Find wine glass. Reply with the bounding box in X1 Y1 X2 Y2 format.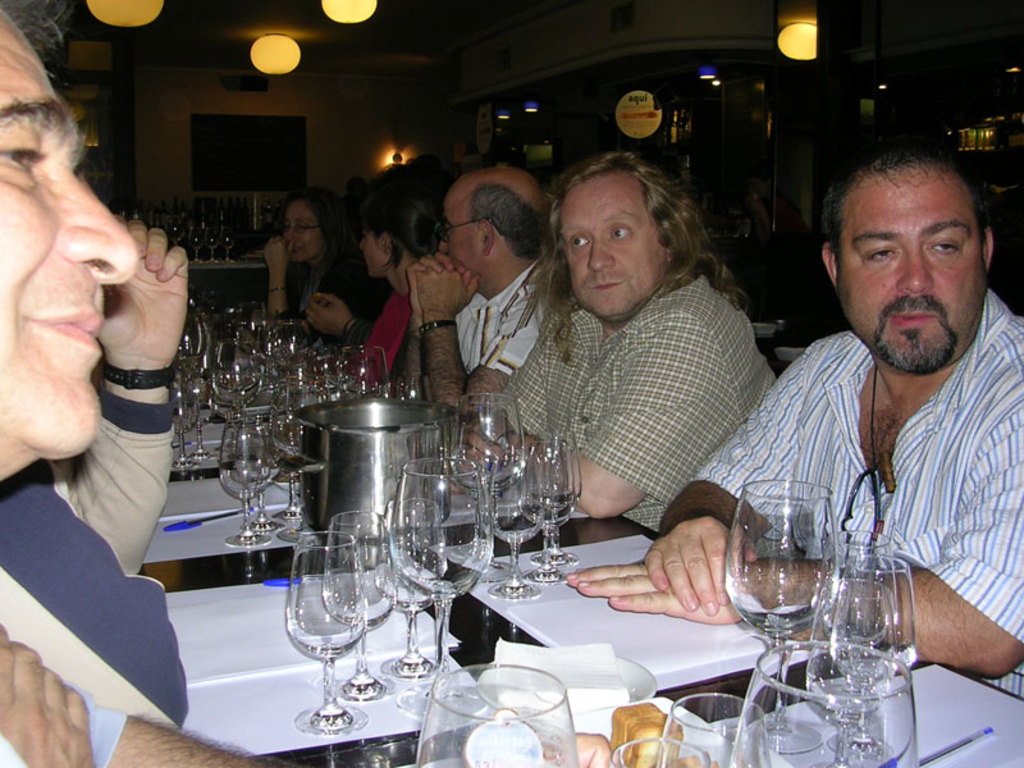
420 664 581 767.
